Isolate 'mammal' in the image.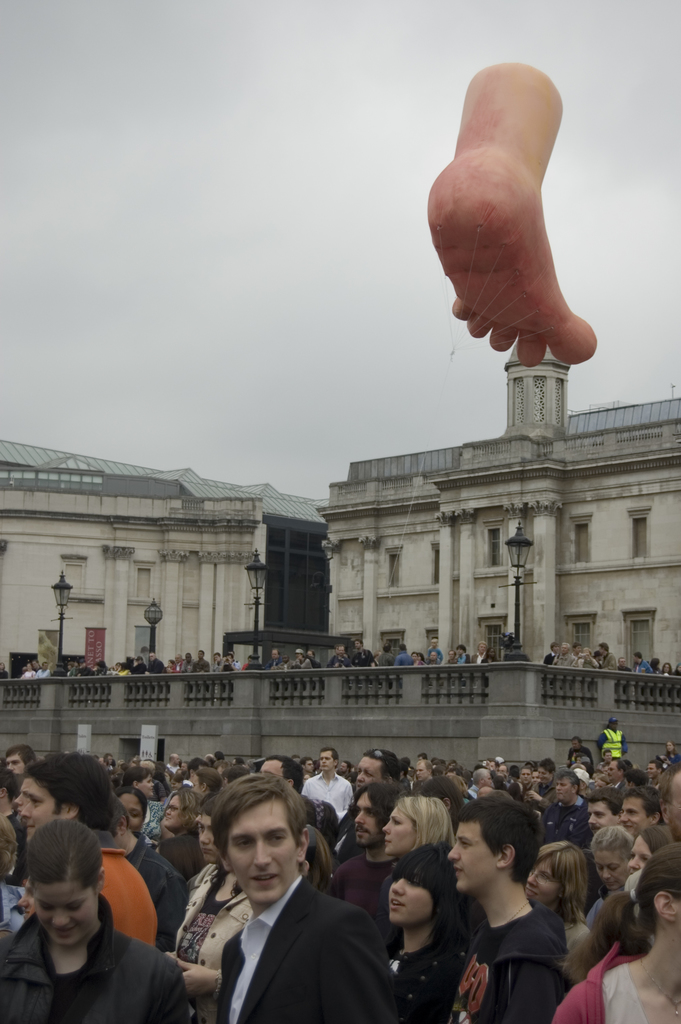
Isolated region: locate(0, 663, 9, 680).
